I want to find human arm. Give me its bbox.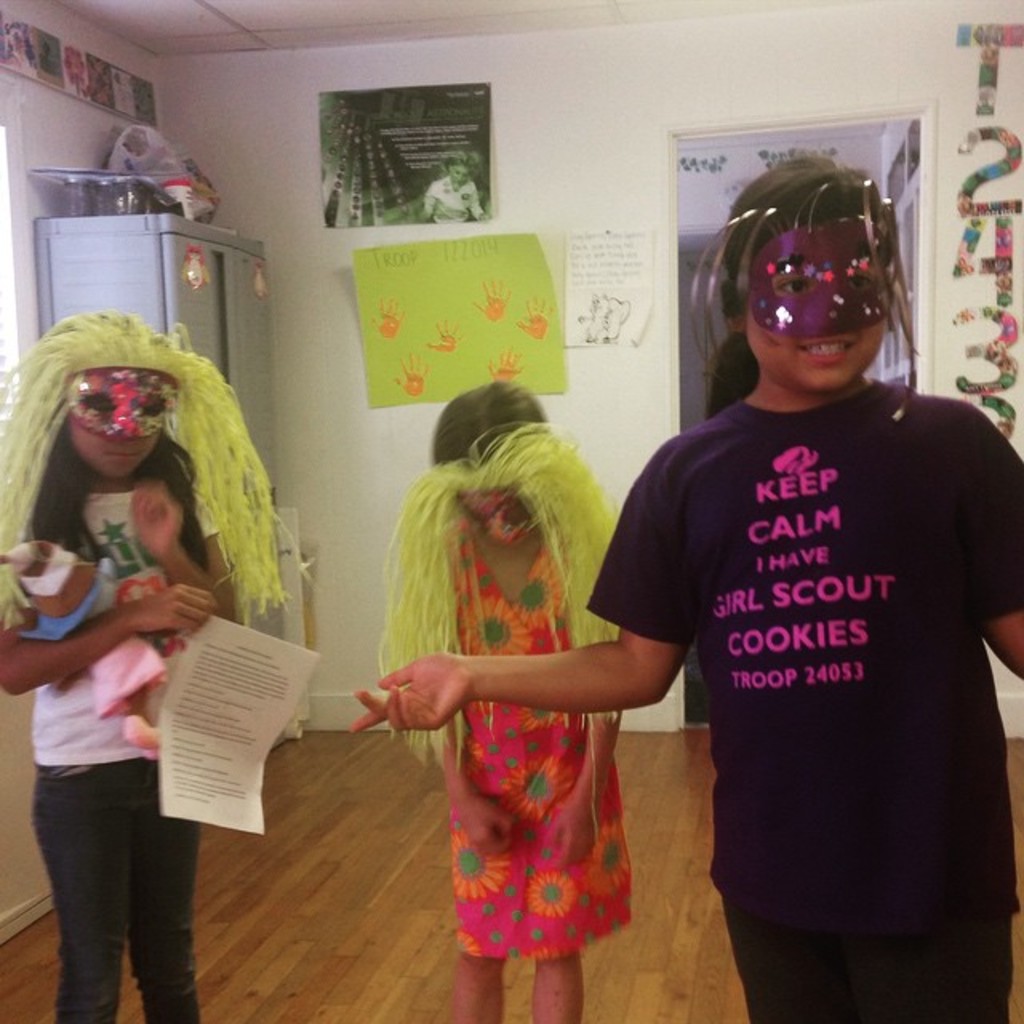
box=[483, 344, 520, 378].
